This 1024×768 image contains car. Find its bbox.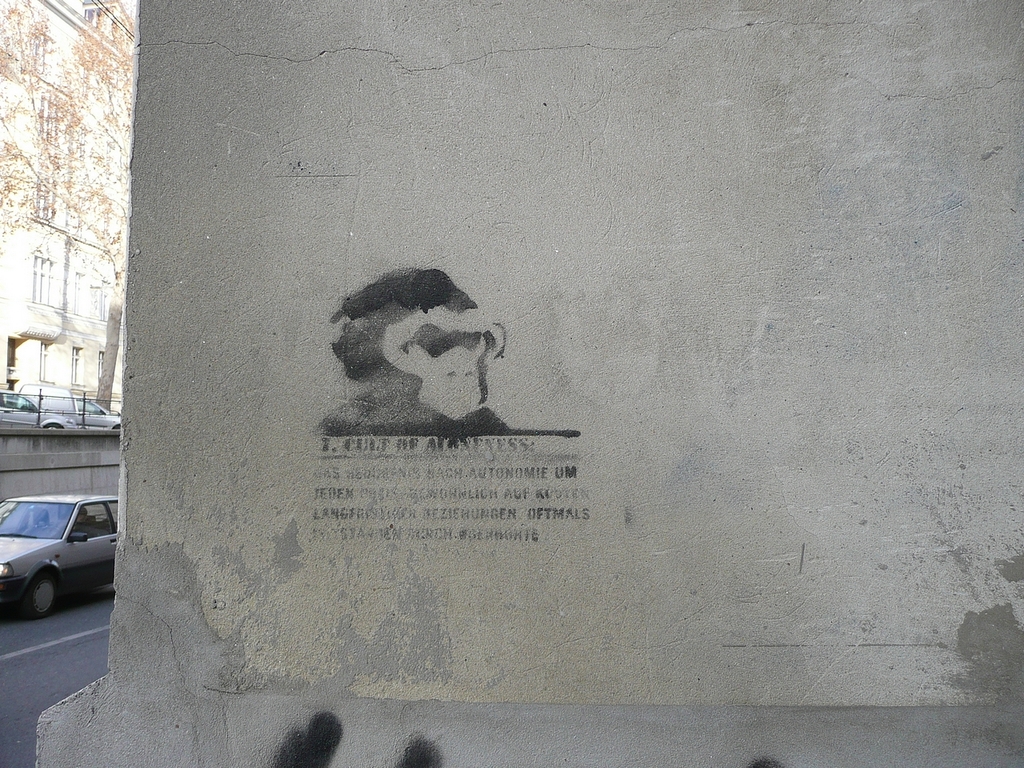
[36,390,118,422].
